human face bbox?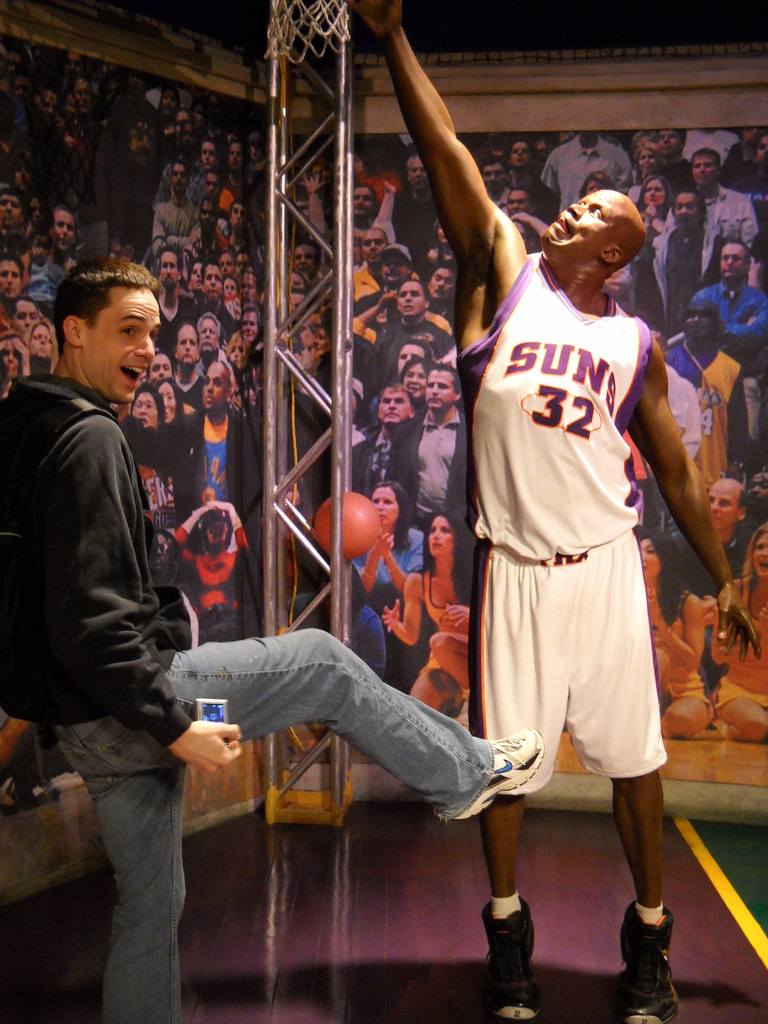
203/367/229/407
